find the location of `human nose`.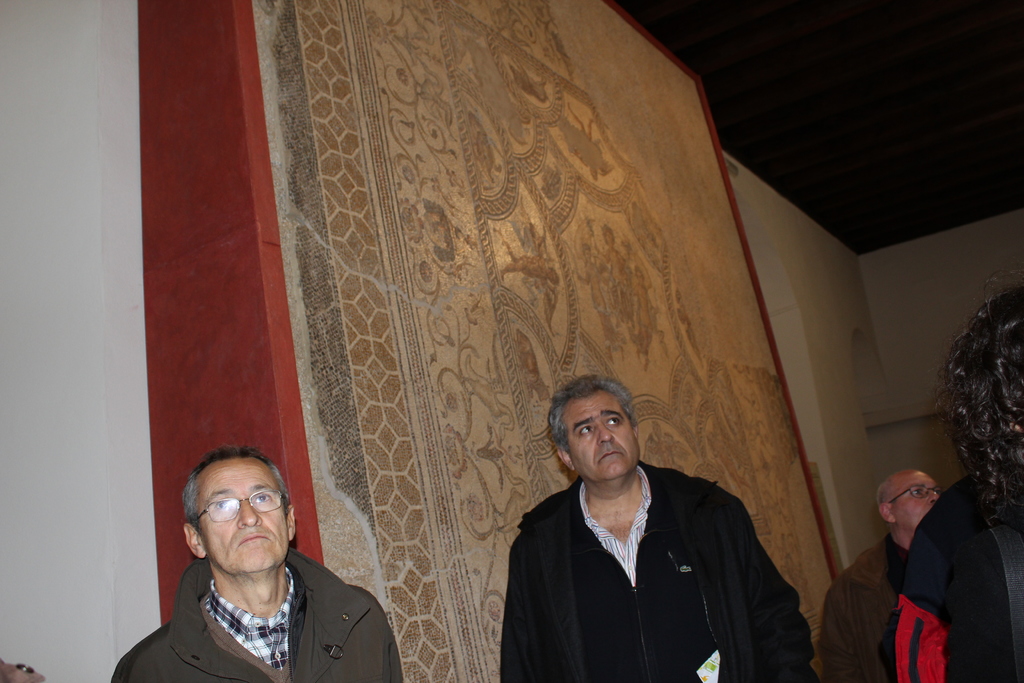
Location: (236,500,262,529).
